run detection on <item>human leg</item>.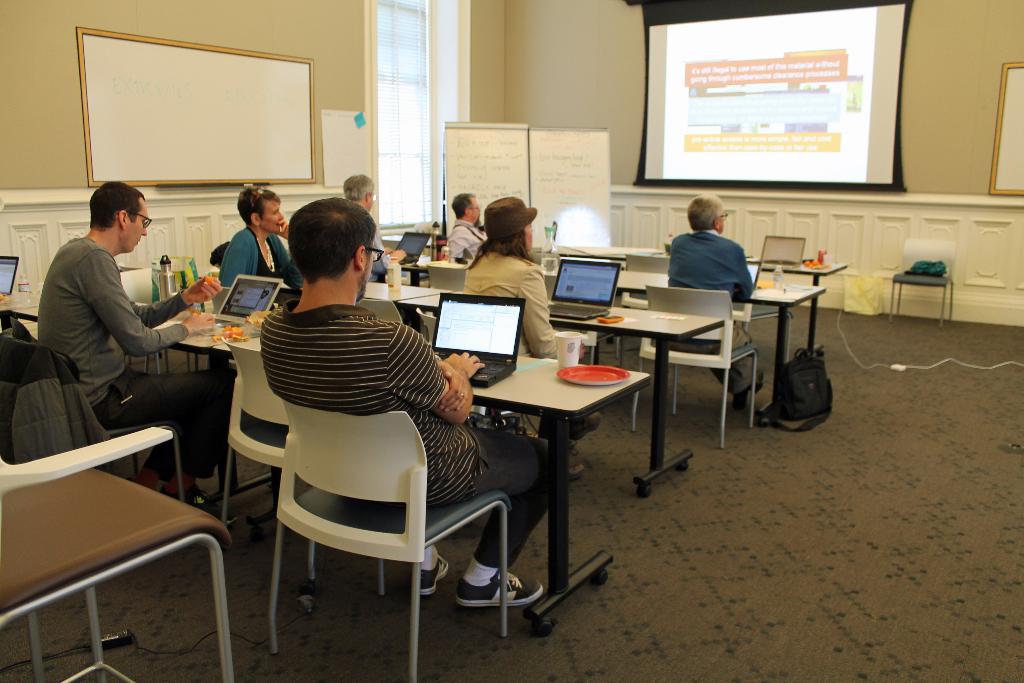
Result: l=460, t=427, r=541, b=605.
